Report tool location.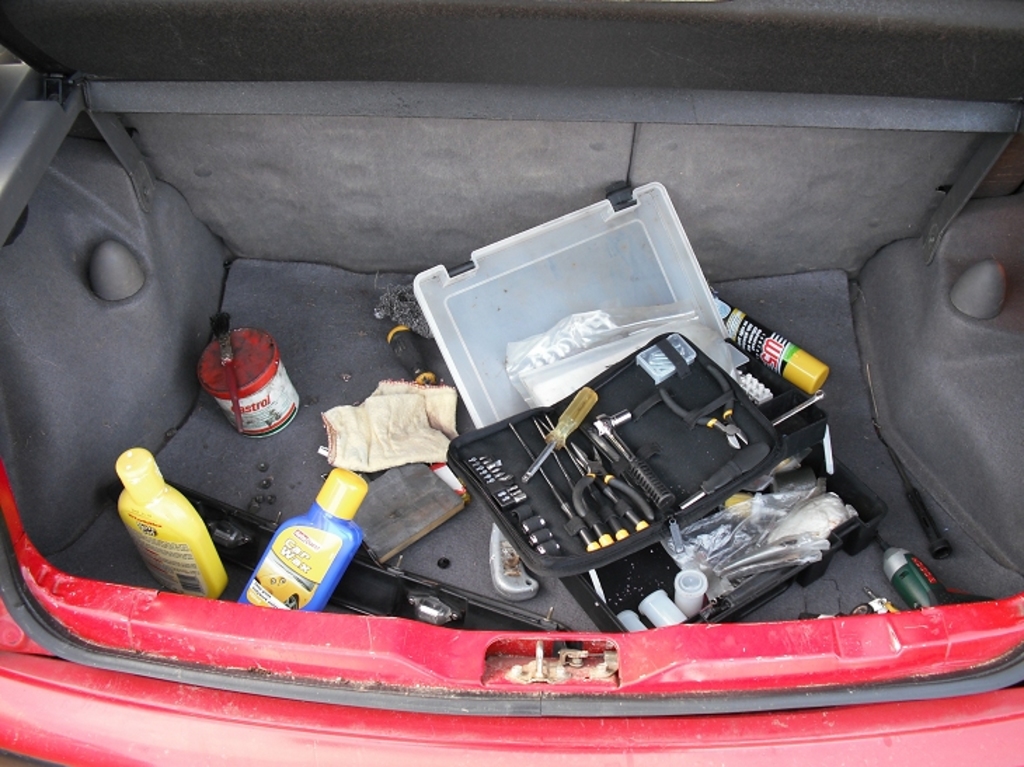
Report: l=655, t=355, r=755, b=452.
